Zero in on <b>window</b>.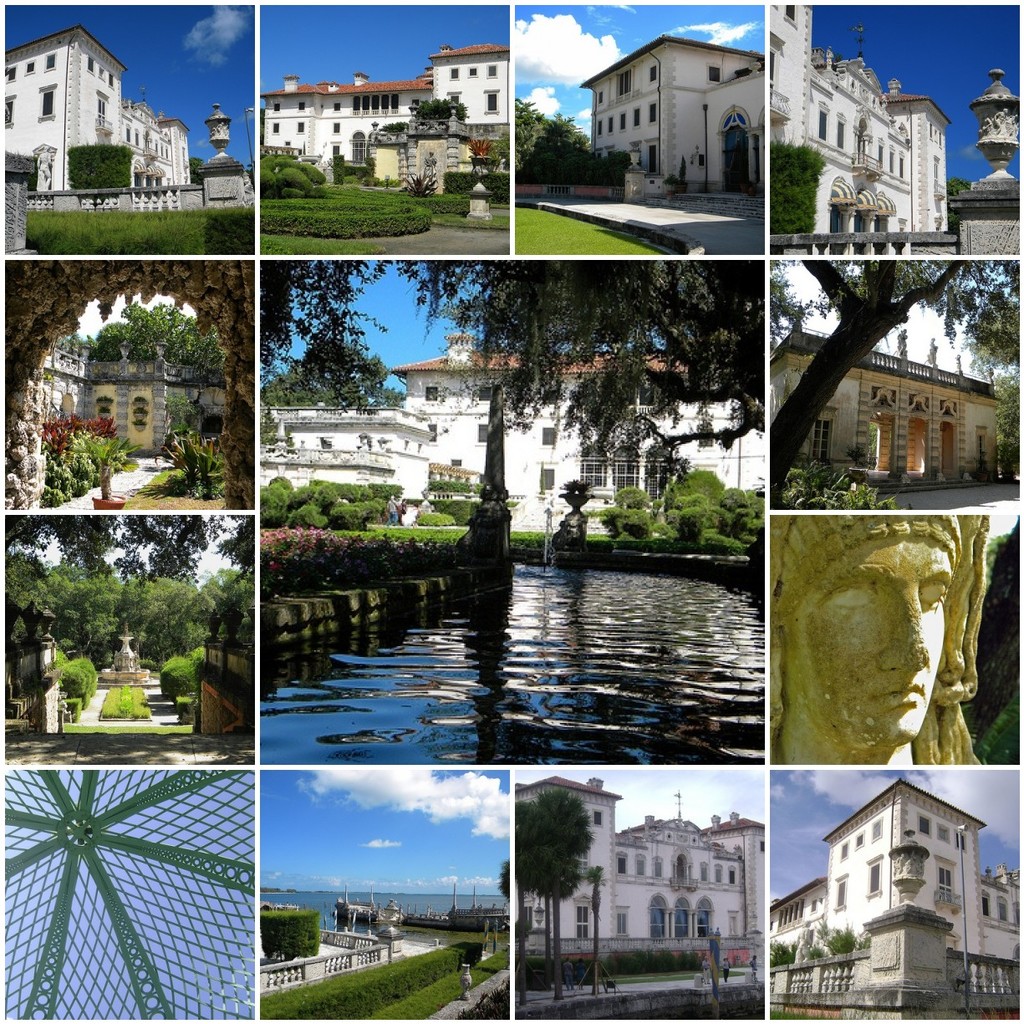
Zeroed in: box(619, 71, 629, 96).
